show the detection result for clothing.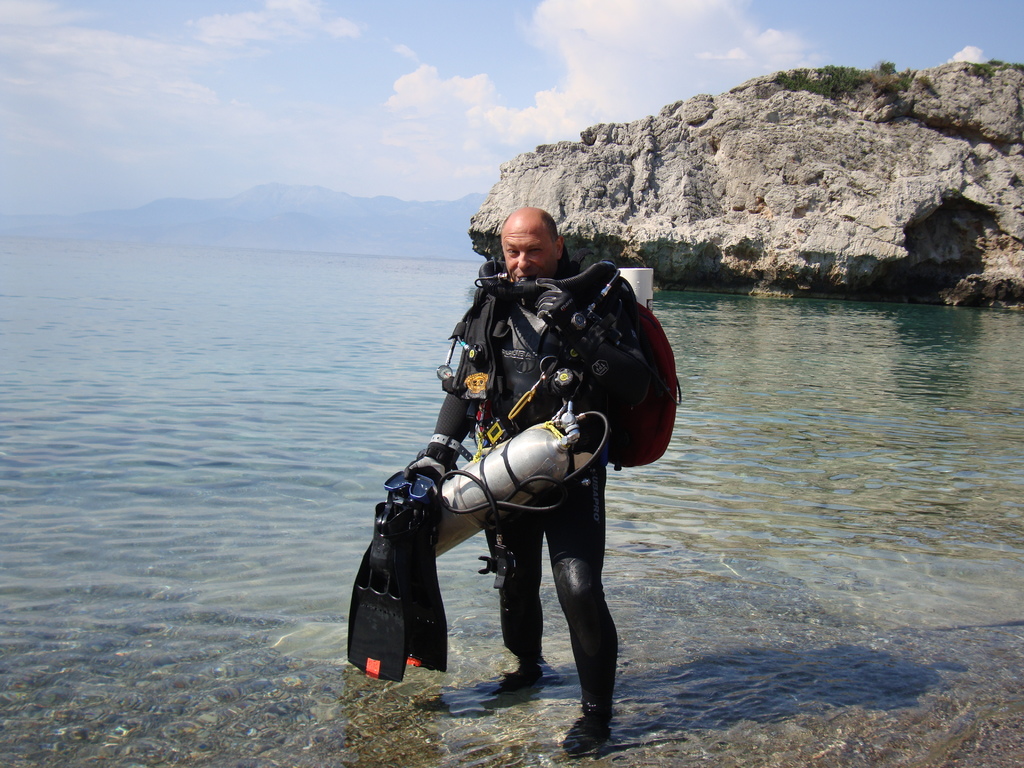
412, 253, 675, 727.
